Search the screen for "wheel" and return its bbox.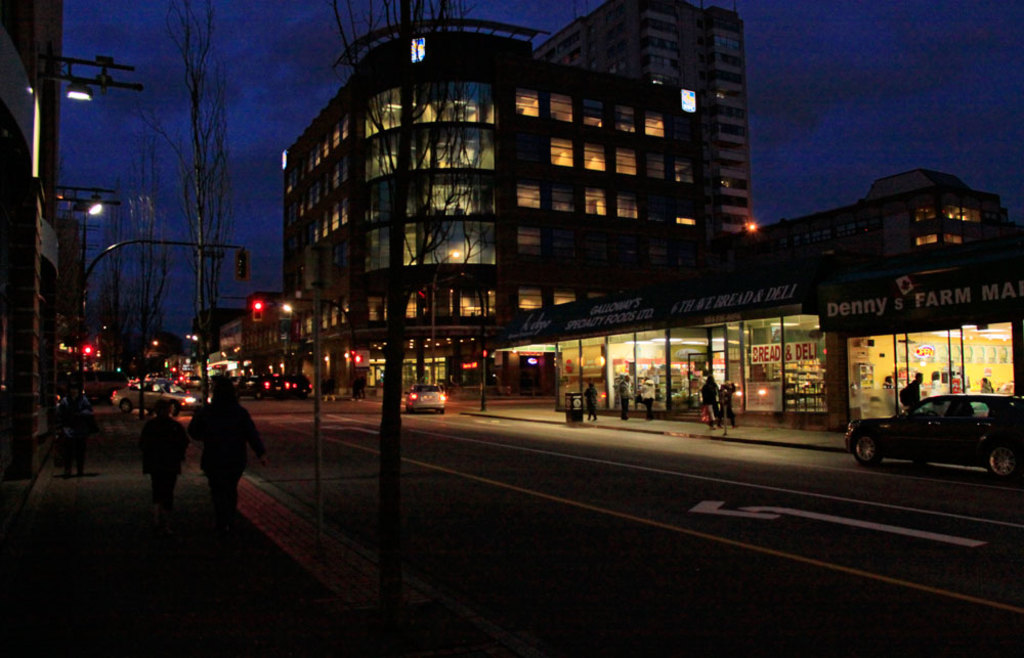
Found: 987 439 1021 480.
